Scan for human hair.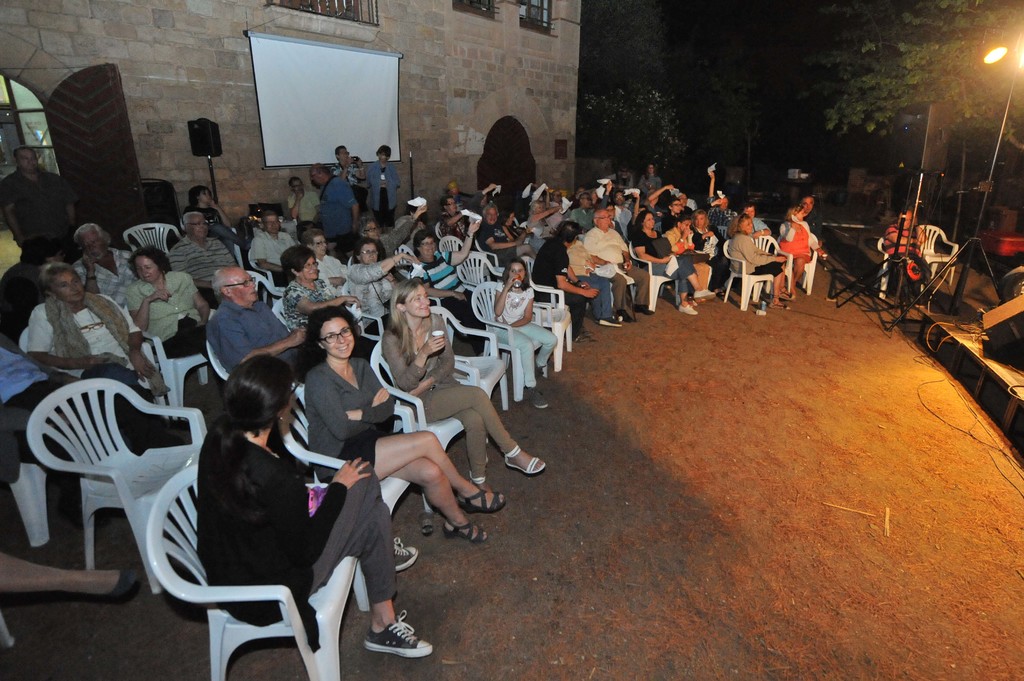
Scan result: <region>529, 201, 545, 216</region>.
